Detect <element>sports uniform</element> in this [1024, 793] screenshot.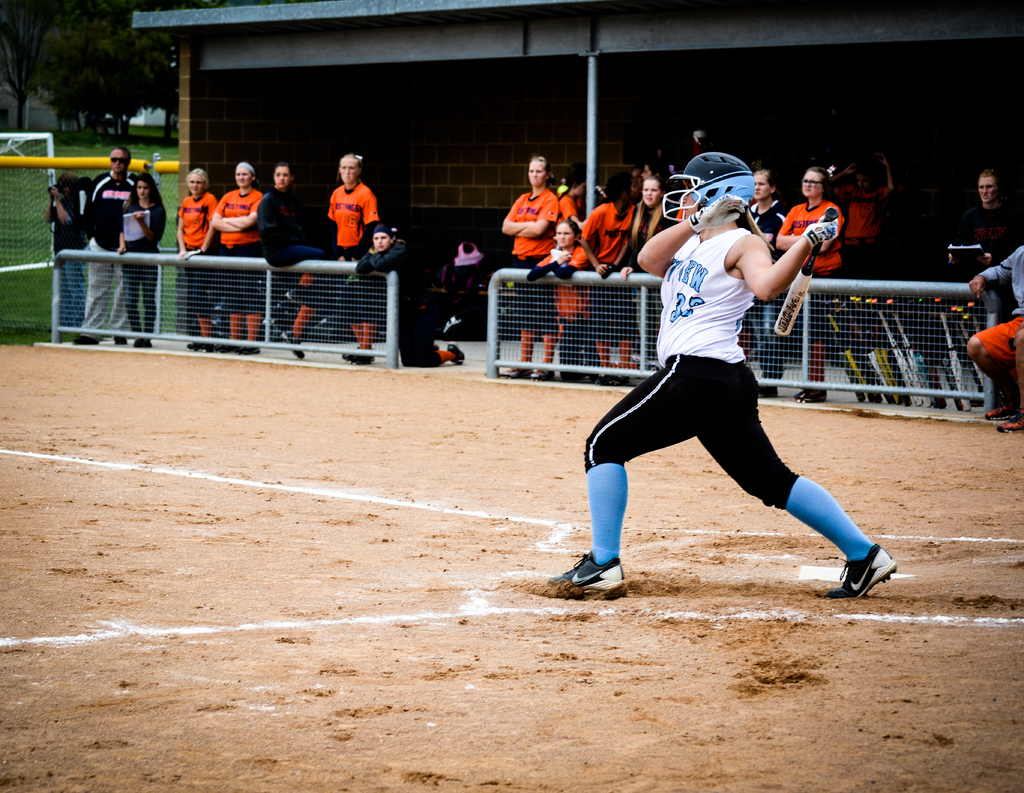
Detection: <box>579,204,639,372</box>.
